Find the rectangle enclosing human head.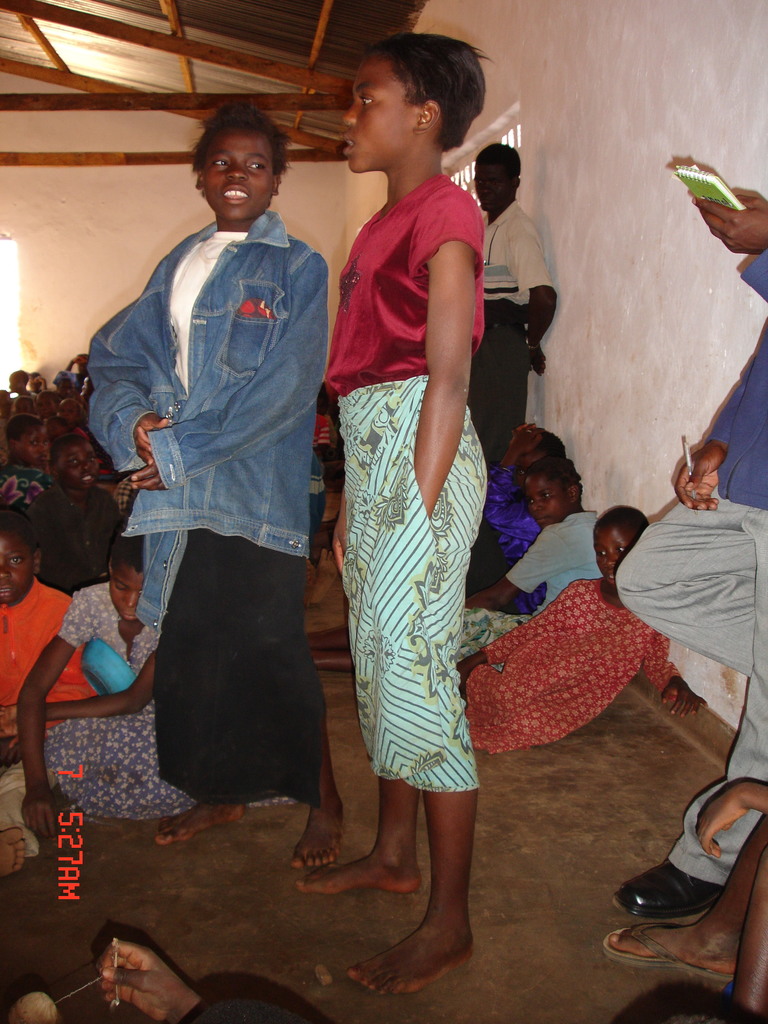
(525, 457, 584, 529).
